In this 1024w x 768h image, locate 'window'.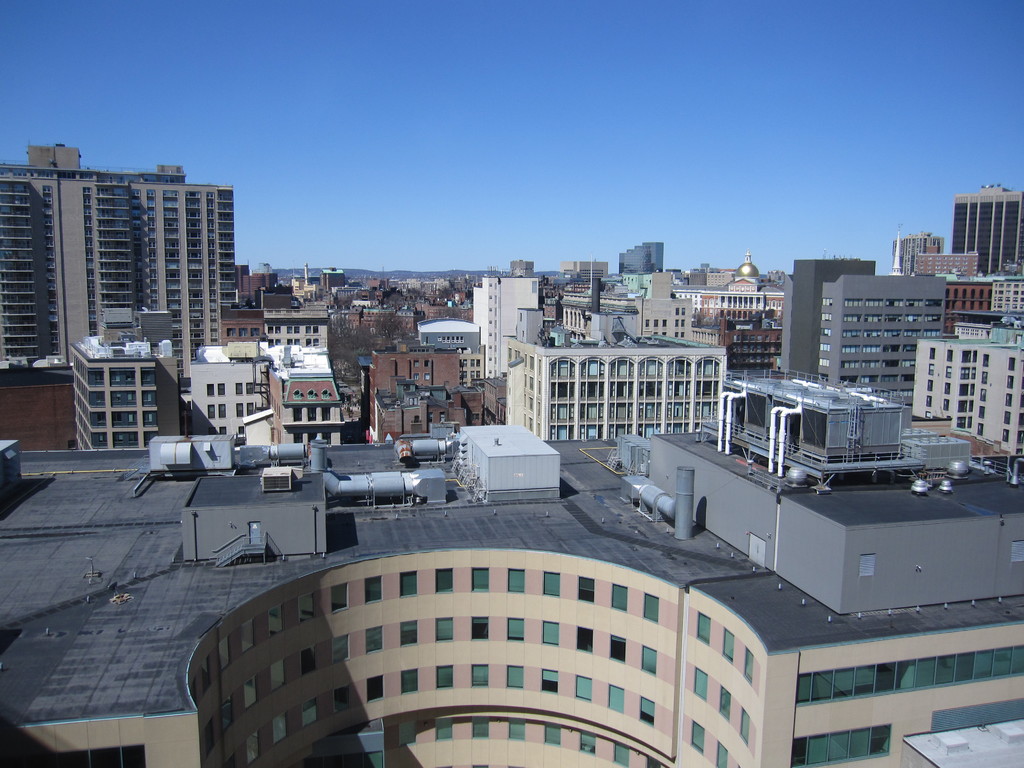
Bounding box: bbox(235, 382, 242, 395).
